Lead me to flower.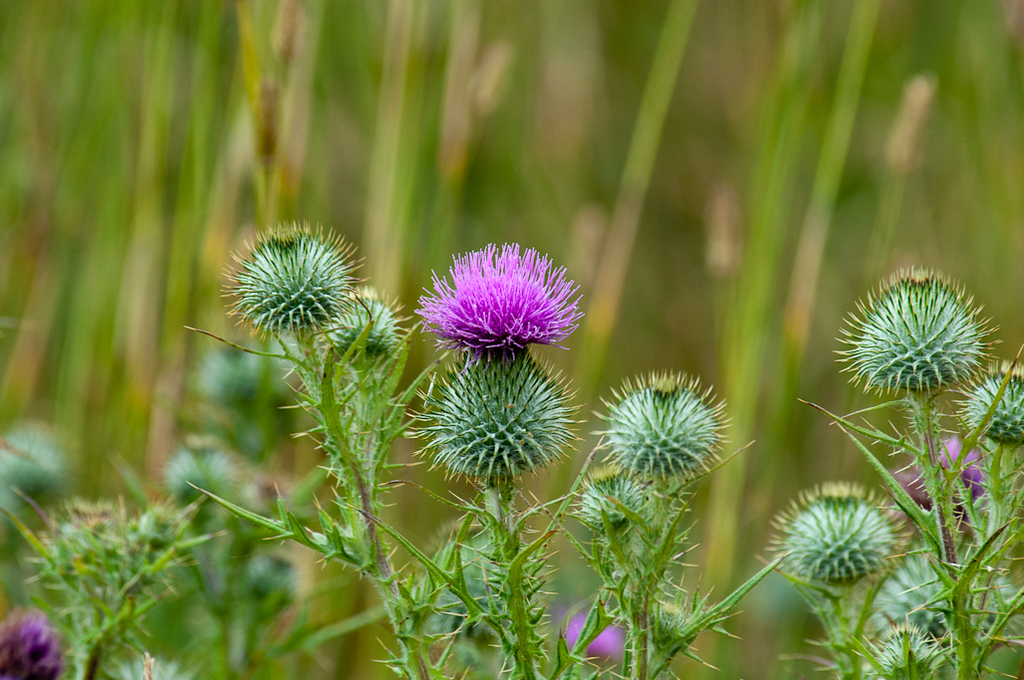
Lead to crop(565, 608, 625, 664).
